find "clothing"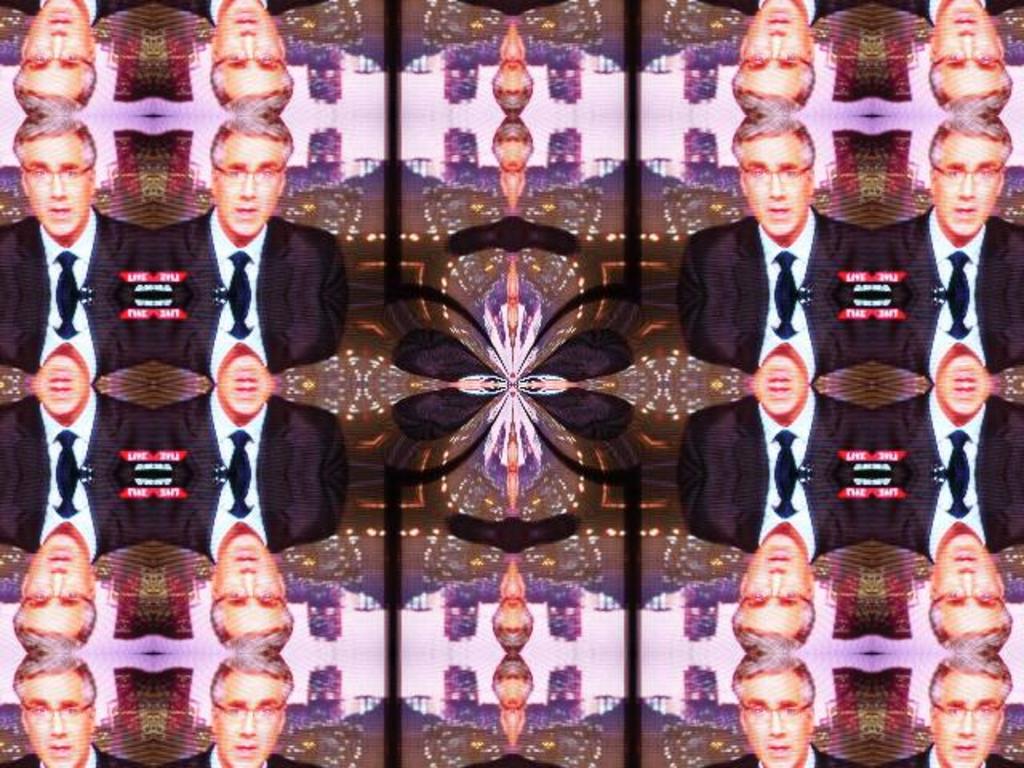
BBox(149, 394, 341, 562)
